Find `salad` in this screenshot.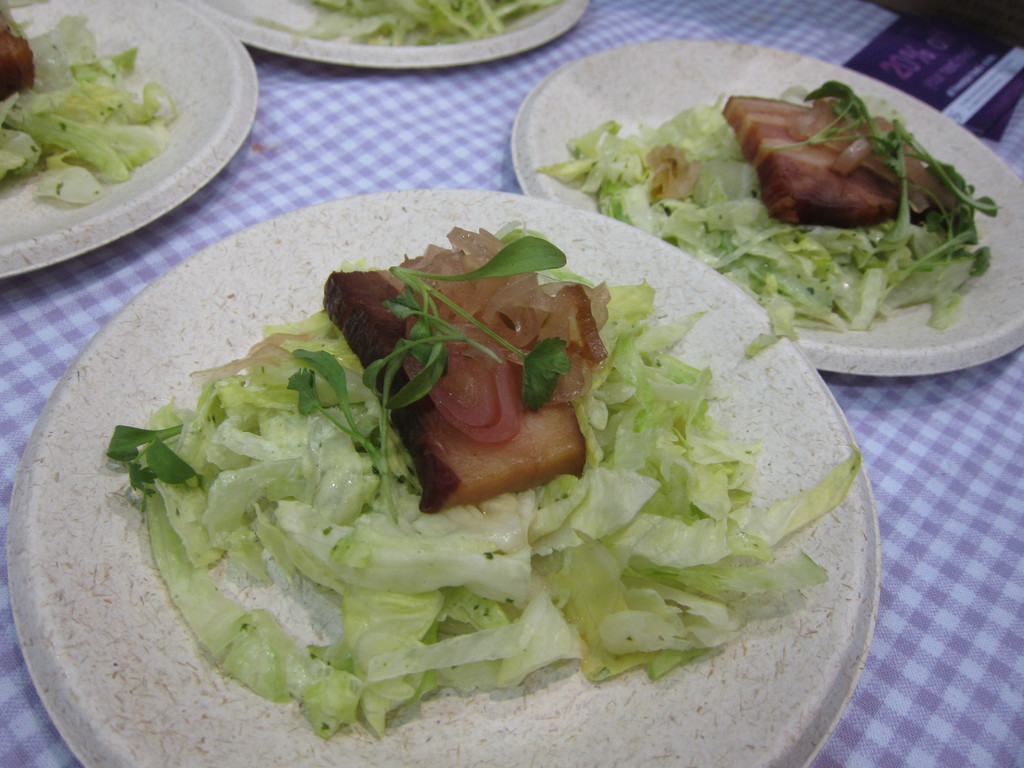
The bounding box for `salad` is [x1=0, y1=0, x2=181, y2=213].
